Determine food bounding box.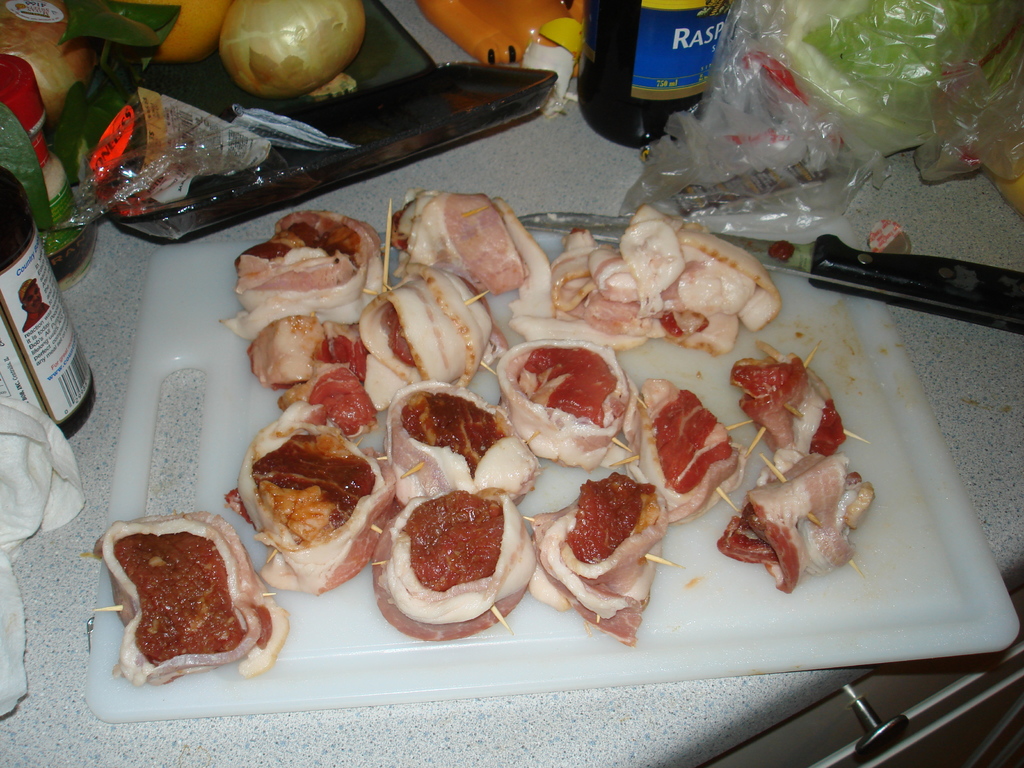
Determined: <region>417, 0, 588, 118</region>.
